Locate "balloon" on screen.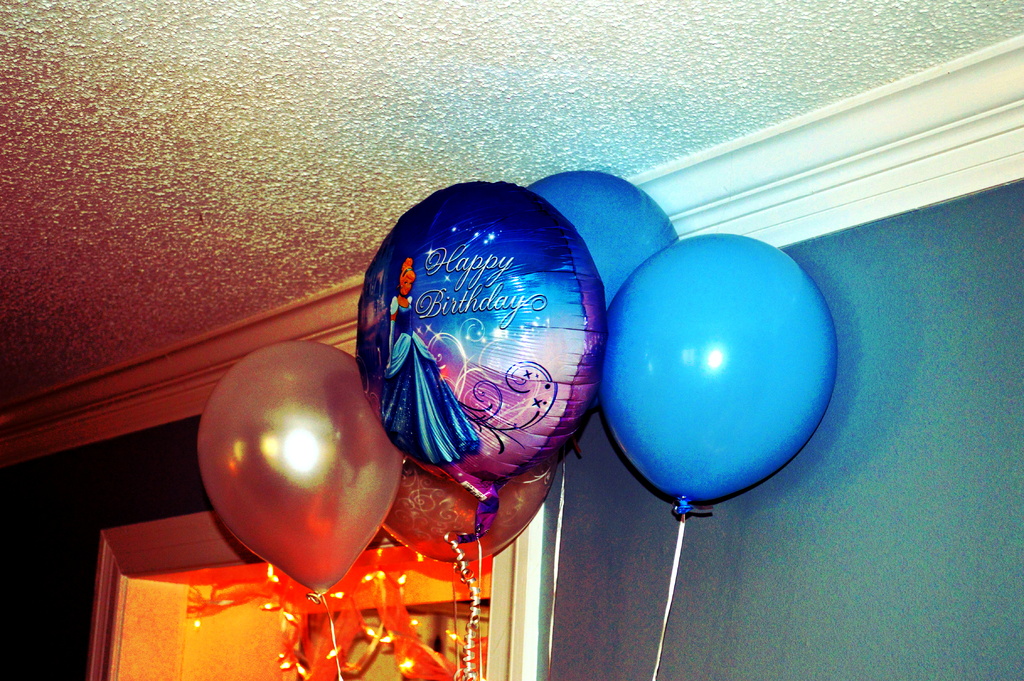
On screen at left=521, top=172, right=676, bottom=416.
